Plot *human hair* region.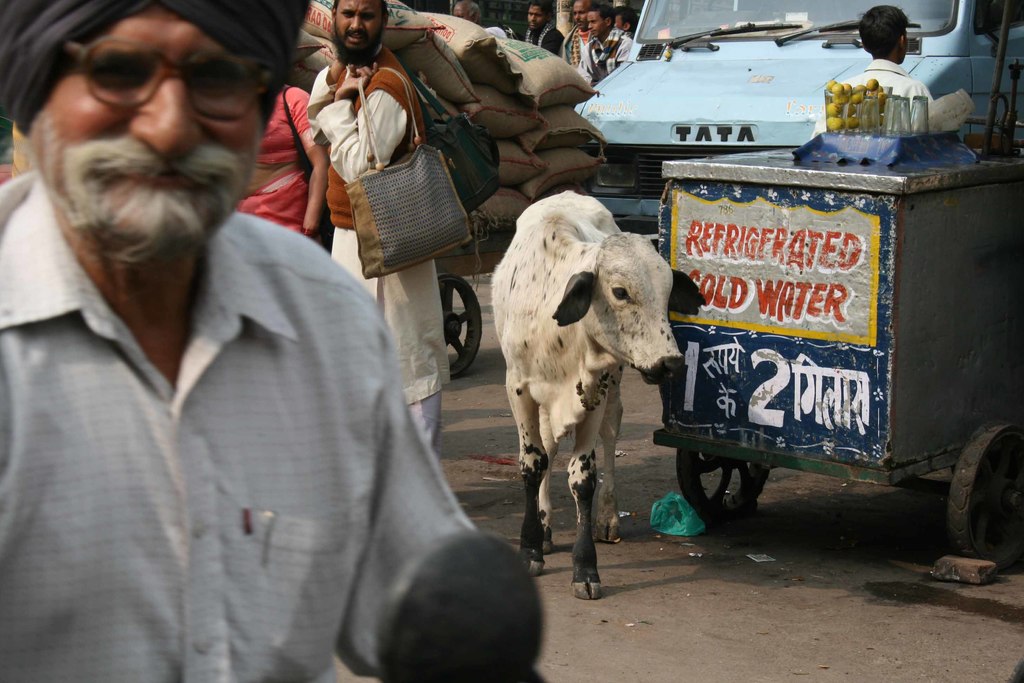
Plotted at box(860, 0, 910, 54).
